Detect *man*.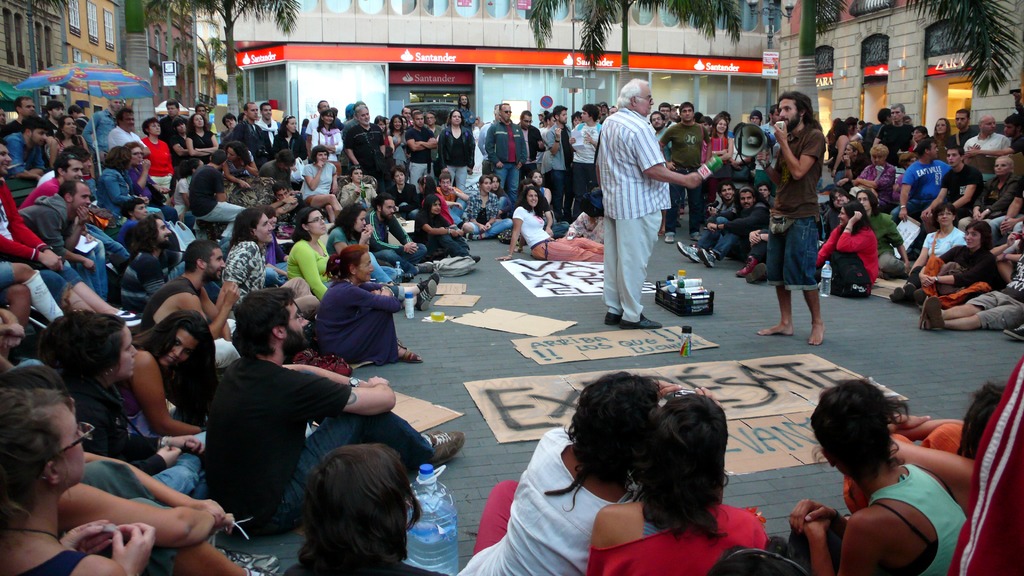
Detected at 657/102/676/134.
